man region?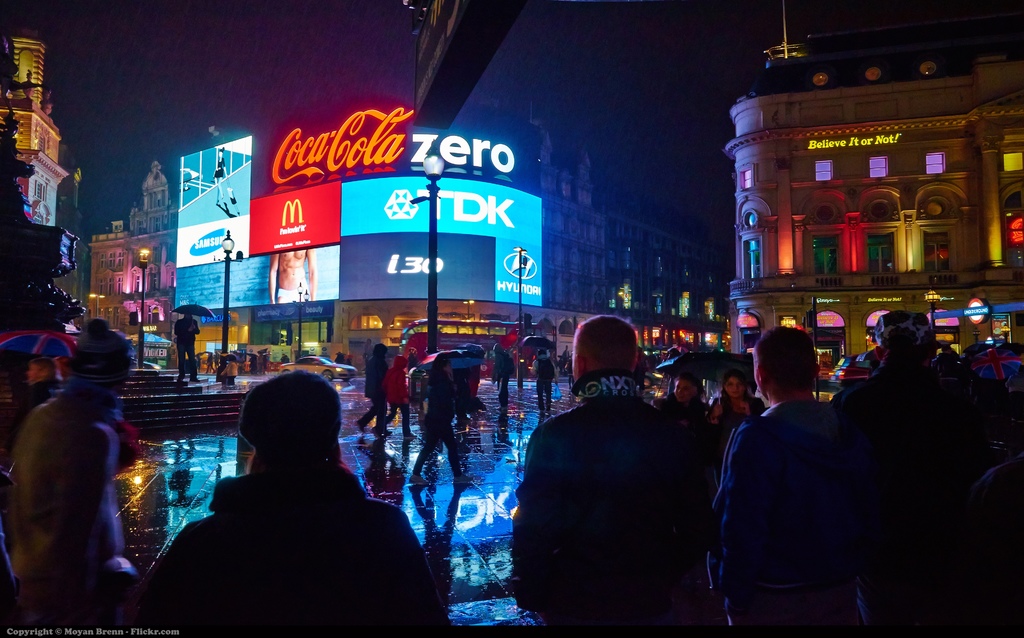
267:250:321:304
